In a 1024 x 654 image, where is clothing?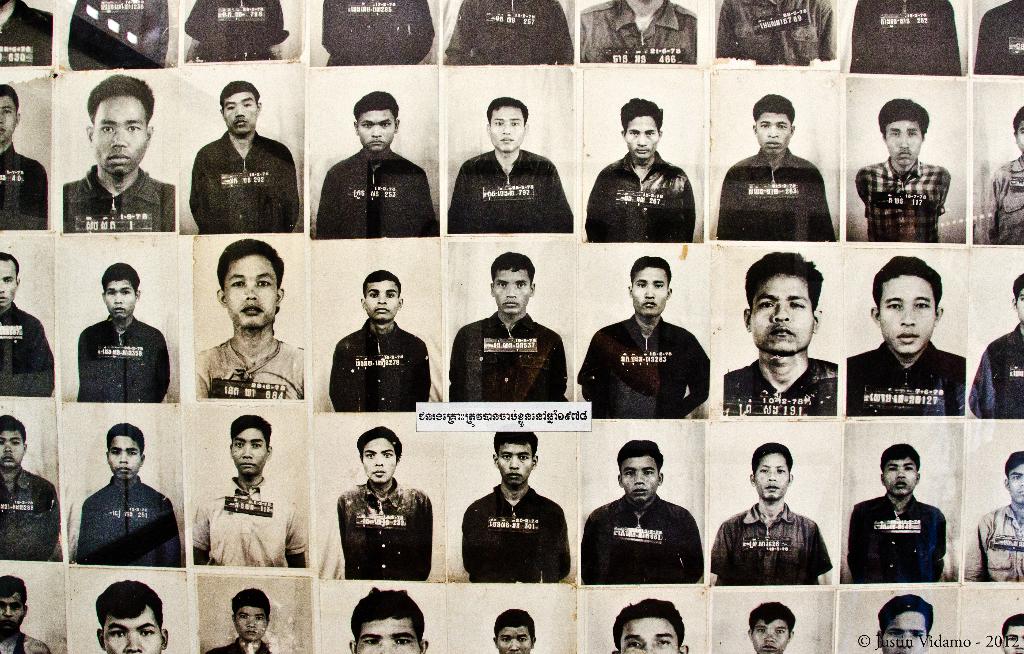
[195,332,305,402].
